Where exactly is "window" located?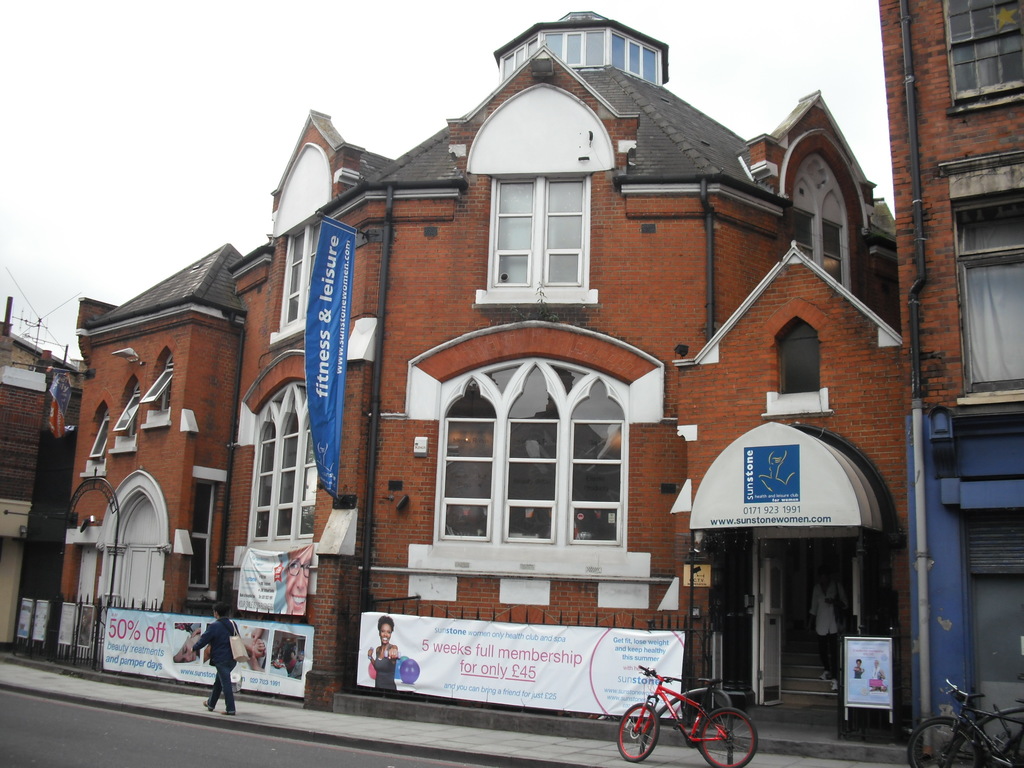
Its bounding box is 460, 76, 618, 310.
